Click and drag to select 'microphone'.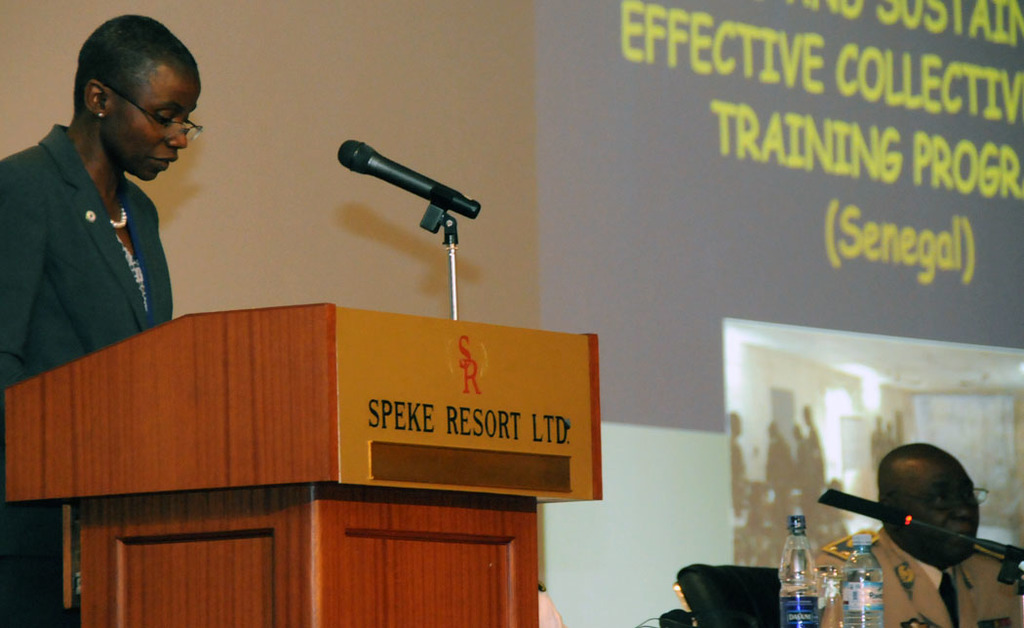
Selection: {"x1": 818, "y1": 487, "x2": 916, "y2": 531}.
